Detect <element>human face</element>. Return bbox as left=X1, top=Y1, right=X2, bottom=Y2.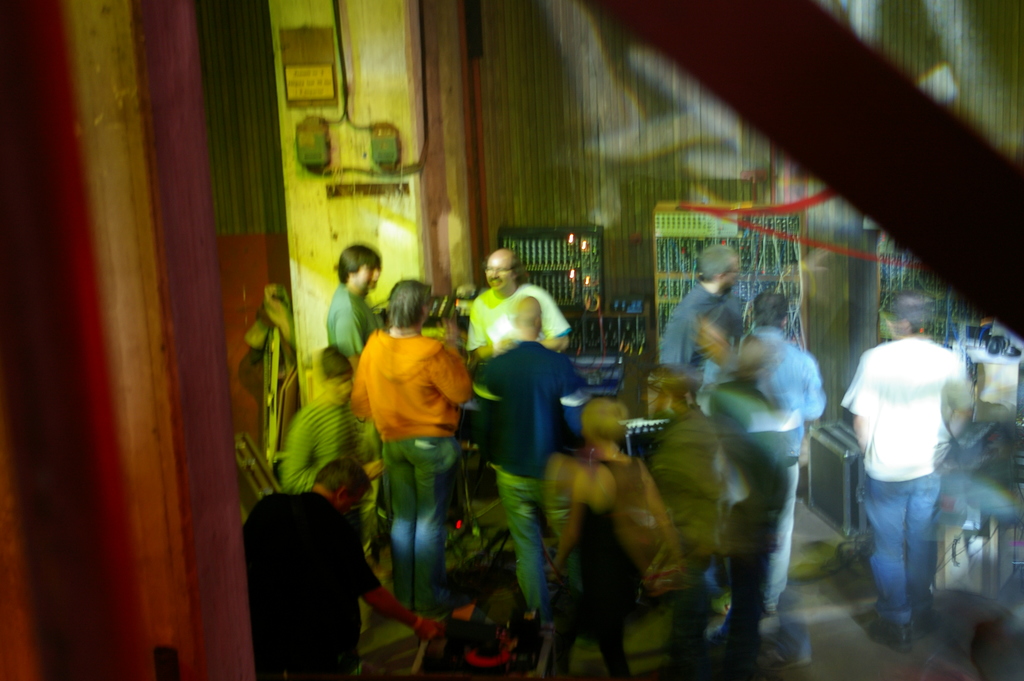
left=330, top=375, right=356, bottom=407.
